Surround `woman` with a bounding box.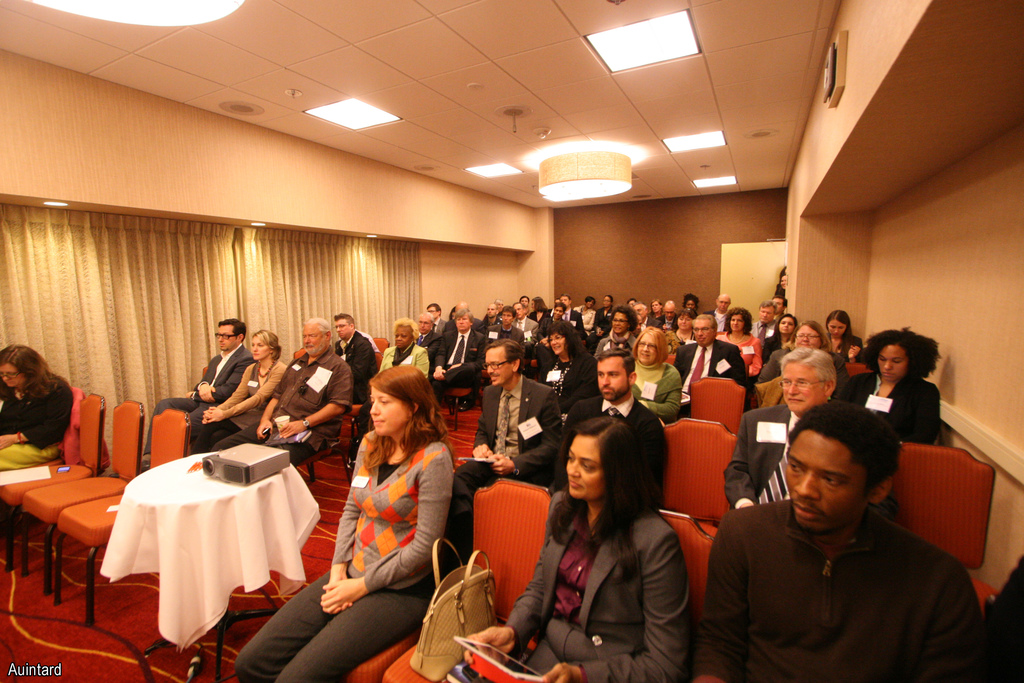
[left=525, top=295, right=552, bottom=327].
